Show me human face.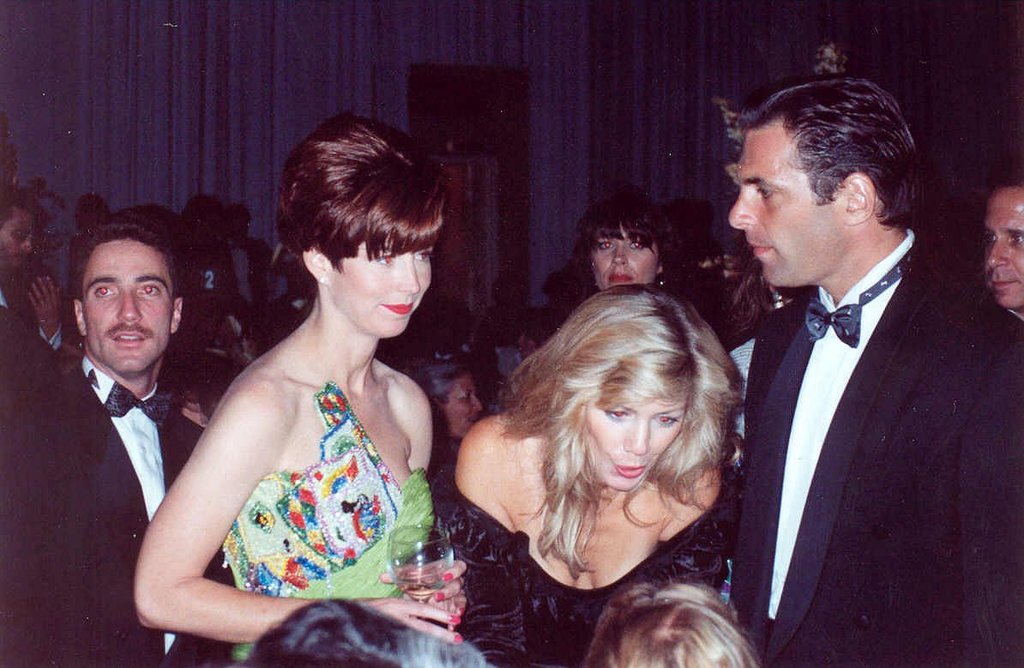
human face is here: bbox=[443, 372, 481, 438].
